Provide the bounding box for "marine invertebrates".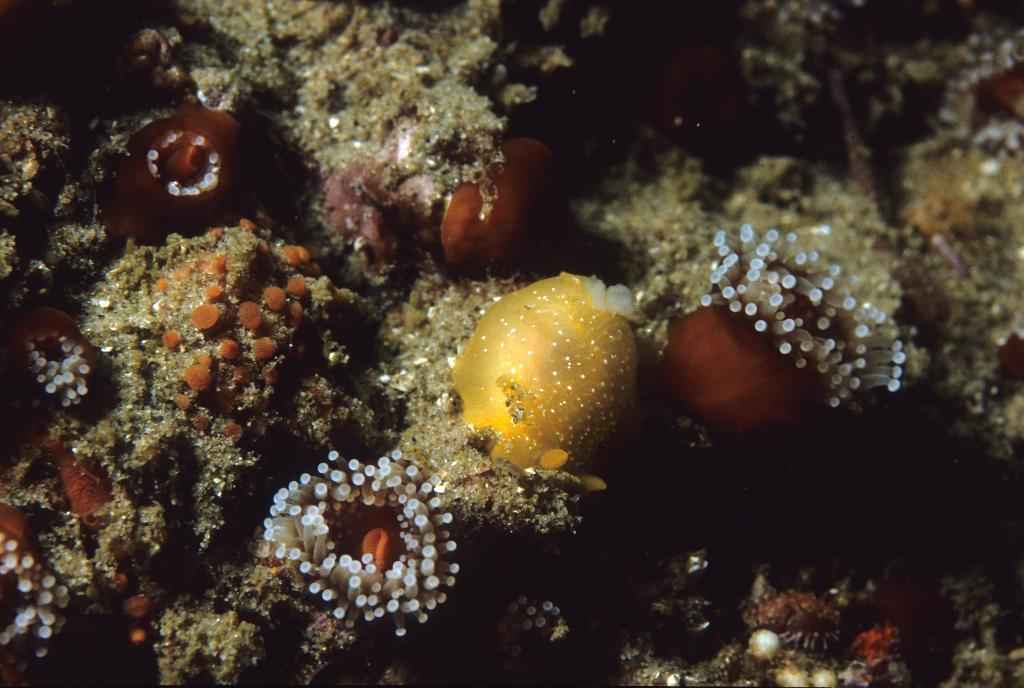
[938, 44, 1023, 158].
